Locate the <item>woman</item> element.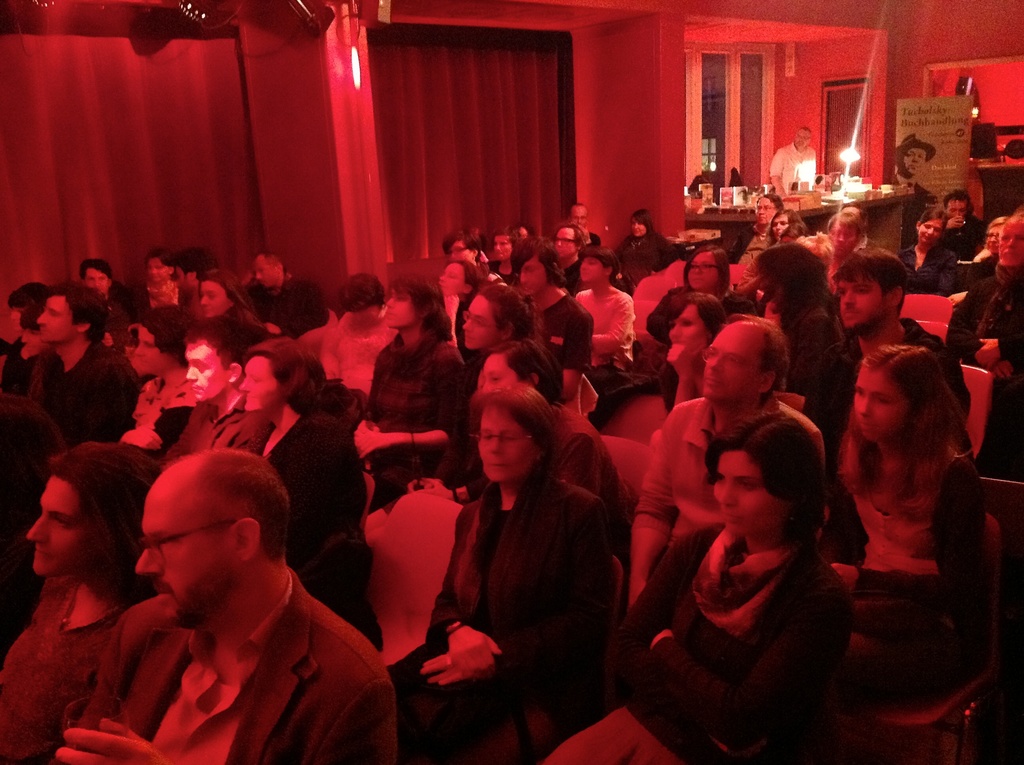
Element bbox: locate(532, 414, 854, 764).
